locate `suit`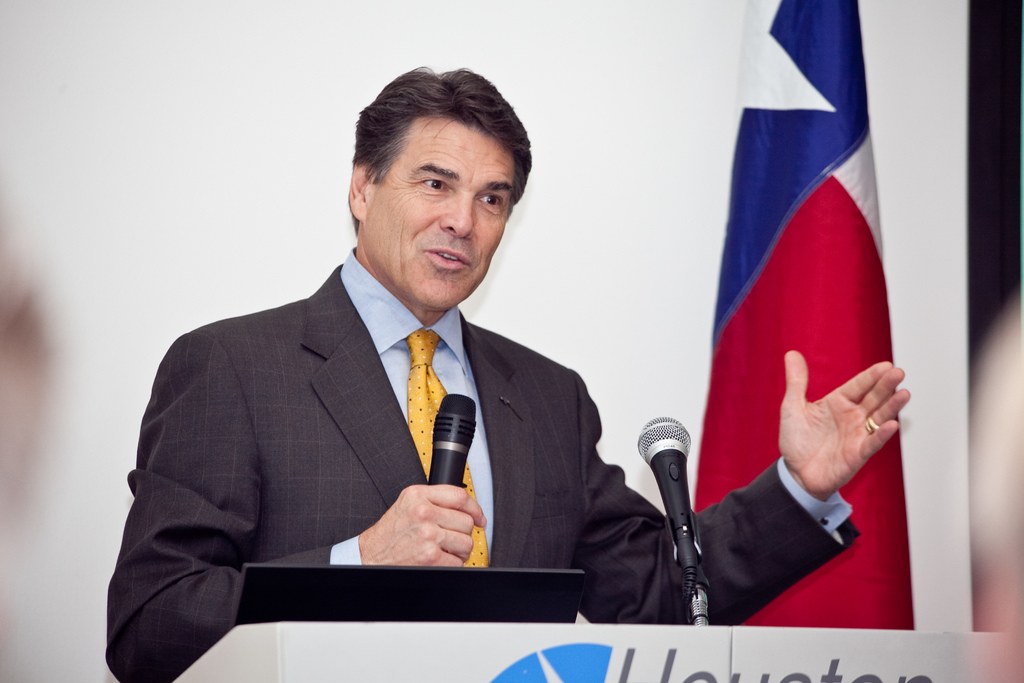
{"x1": 110, "y1": 255, "x2": 859, "y2": 682}
